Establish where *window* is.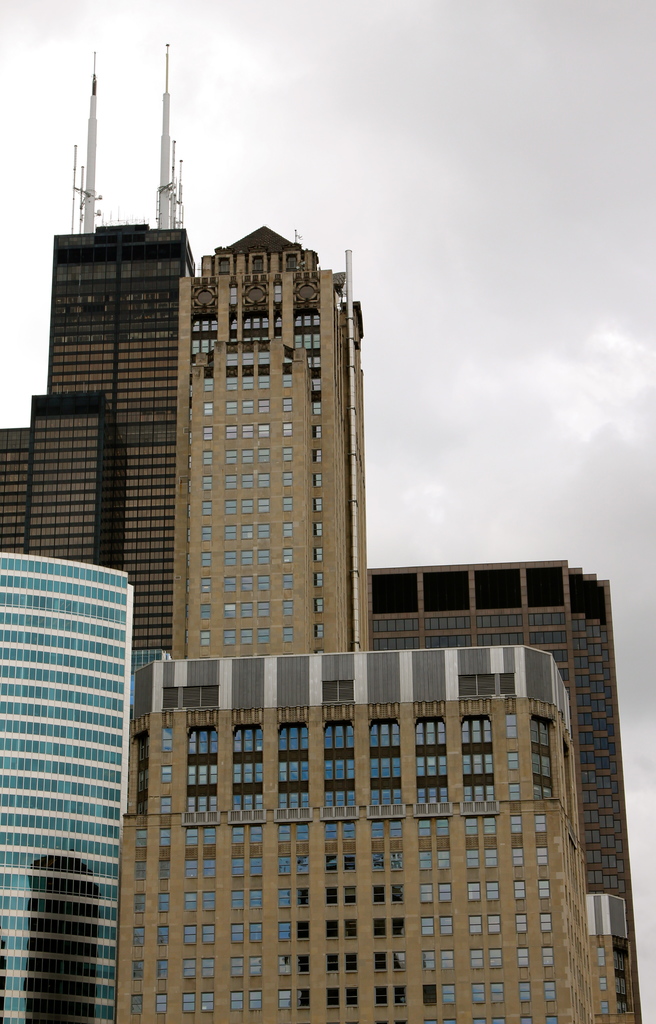
Established at (498,673,515,702).
